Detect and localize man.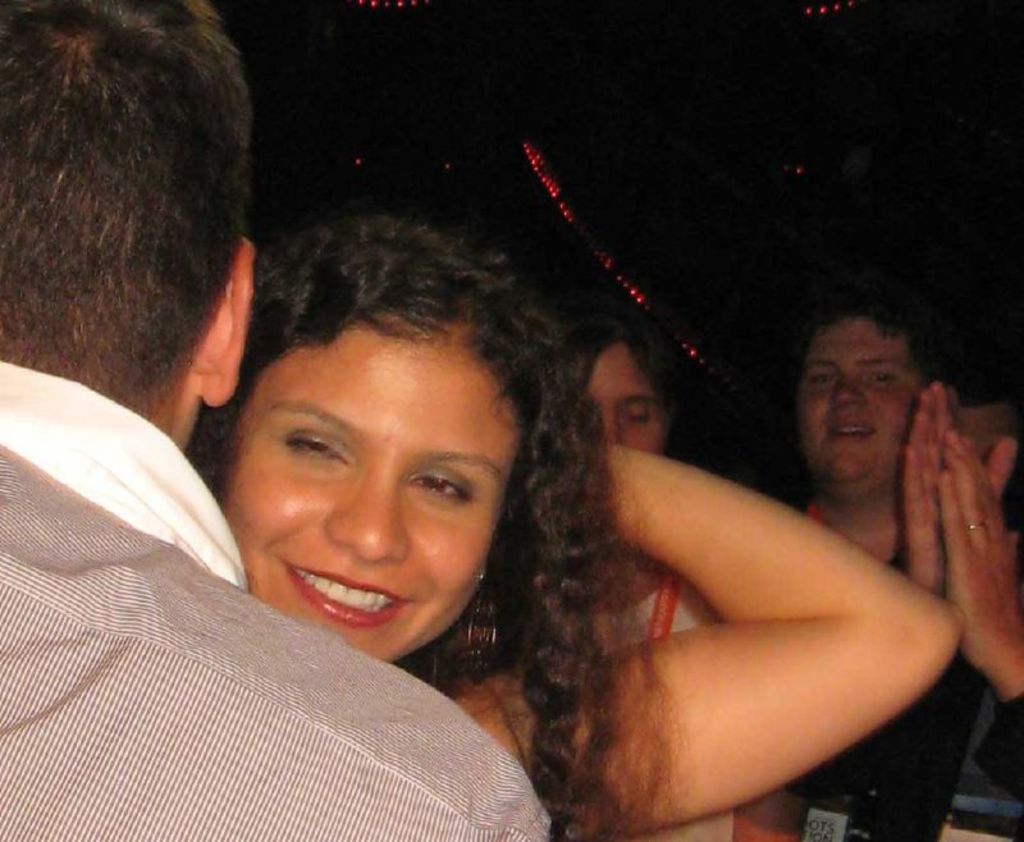
Localized at box=[735, 276, 1023, 841].
